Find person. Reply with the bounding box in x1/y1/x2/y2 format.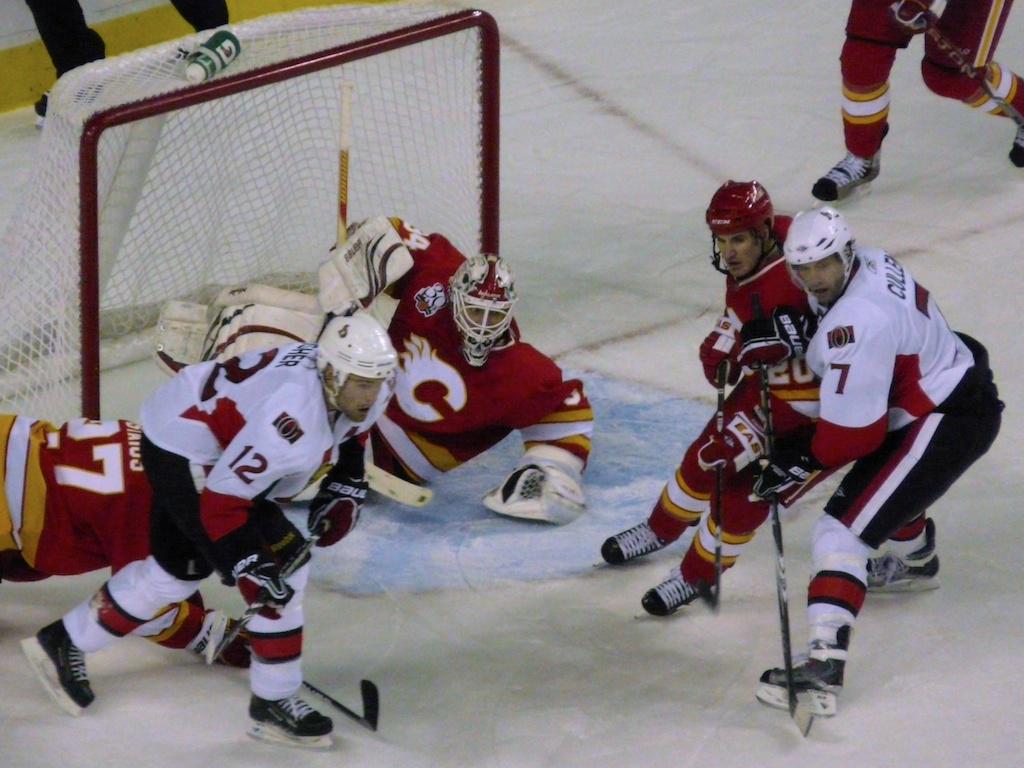
776/204/1012/680.
